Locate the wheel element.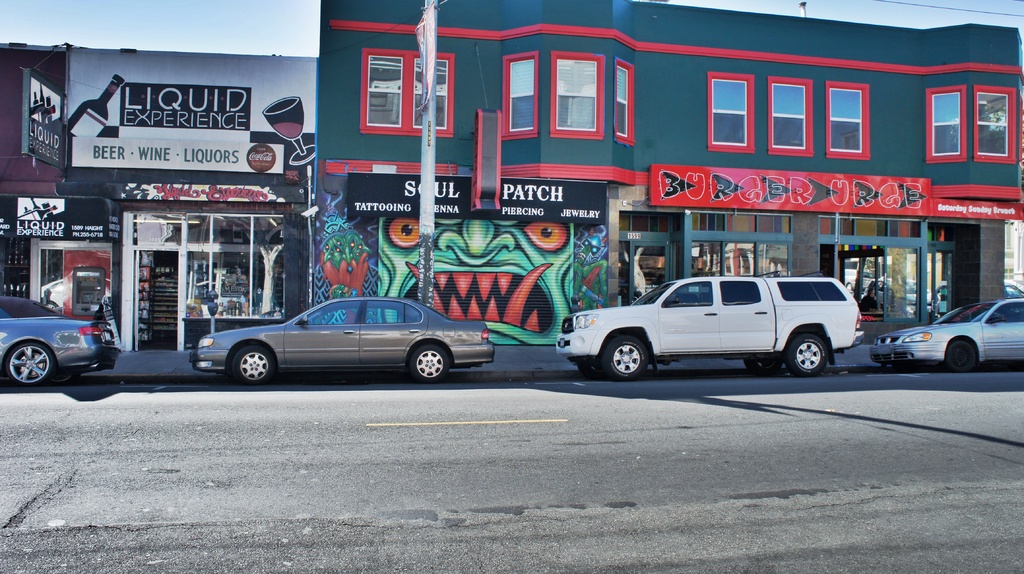
Element bbox: 942 337 978 371.
